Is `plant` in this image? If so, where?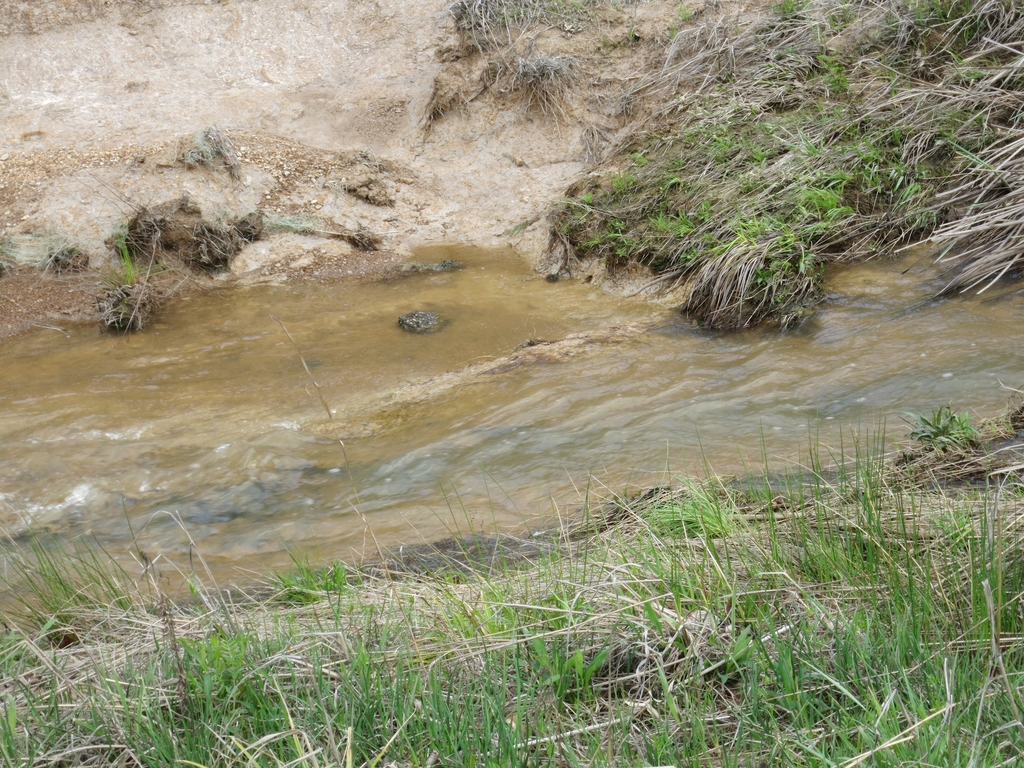
Yes, at (678, 245, 703, 261).
